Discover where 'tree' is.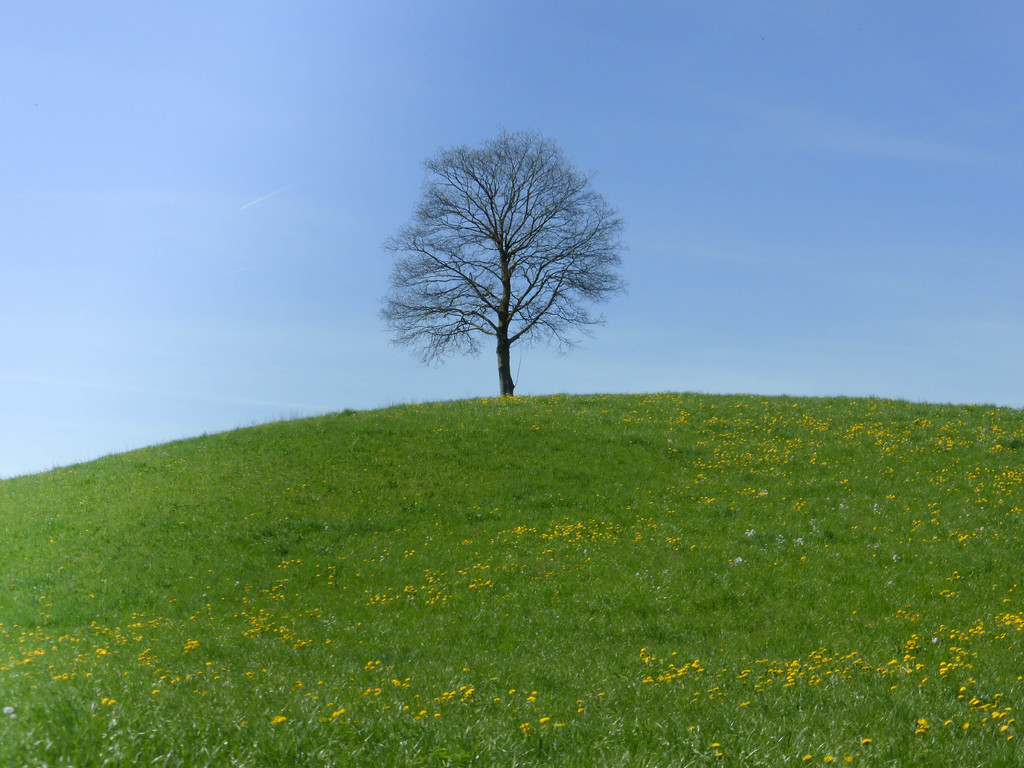
Discovered at bbox=(378, 128, 634, 436).
